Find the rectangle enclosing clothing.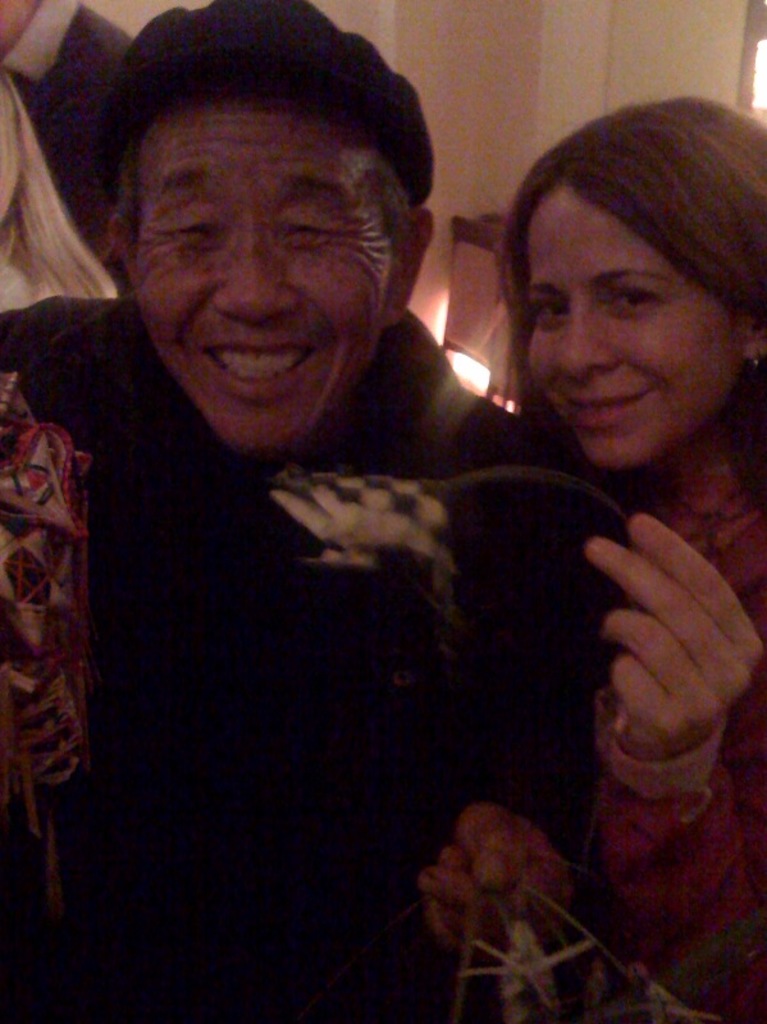
{"left": 588, "top": 481, "right": 766, "bottom": 1020}.
